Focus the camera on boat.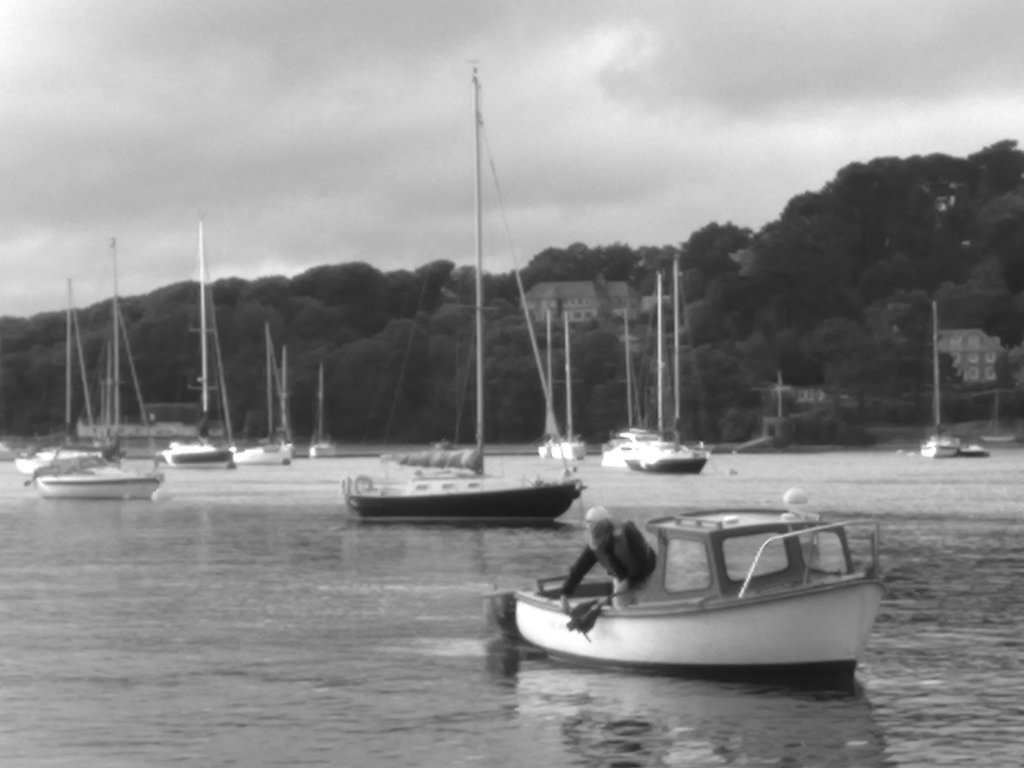
Focus region: crop(489, 481, 910, 678).
